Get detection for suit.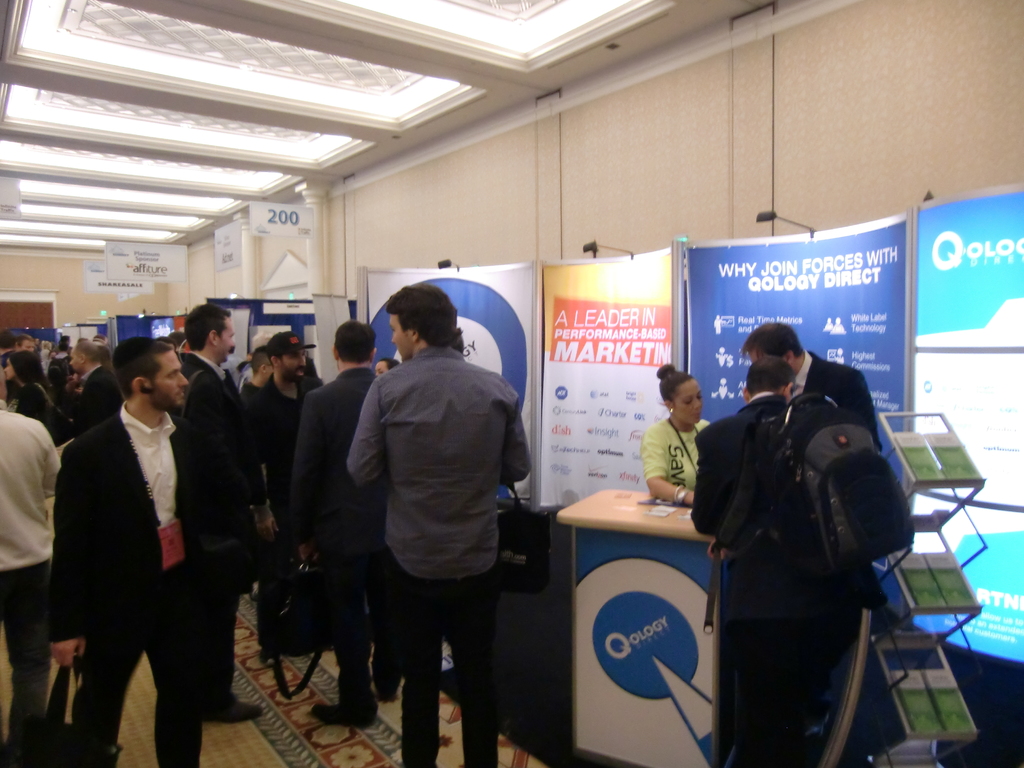
Detection: (790, 347, 882, 444).
